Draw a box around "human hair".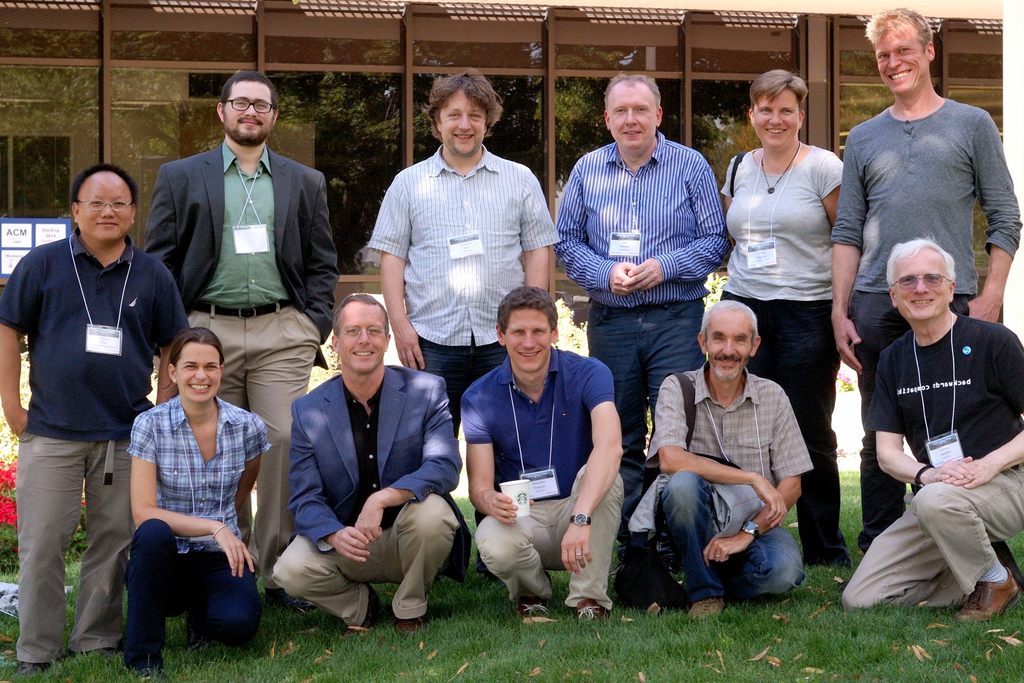
pyautogui.locateOnScreen(702, 299, 757, 344).
